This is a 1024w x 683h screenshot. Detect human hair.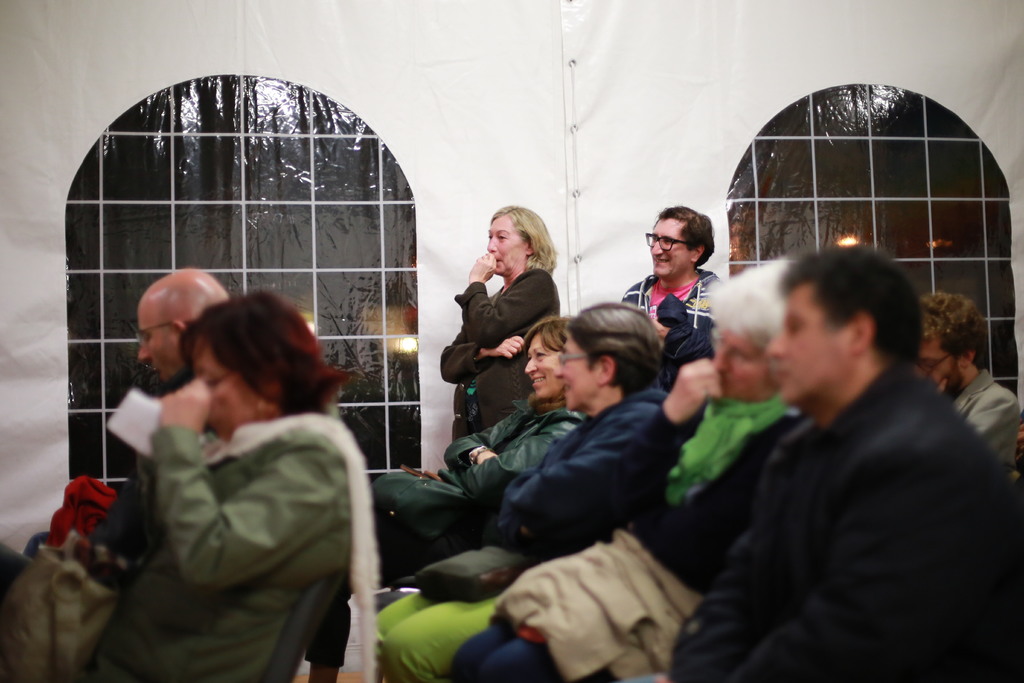
{"left": 180, "top": 283, "right": 351, "bottom": 421}.
